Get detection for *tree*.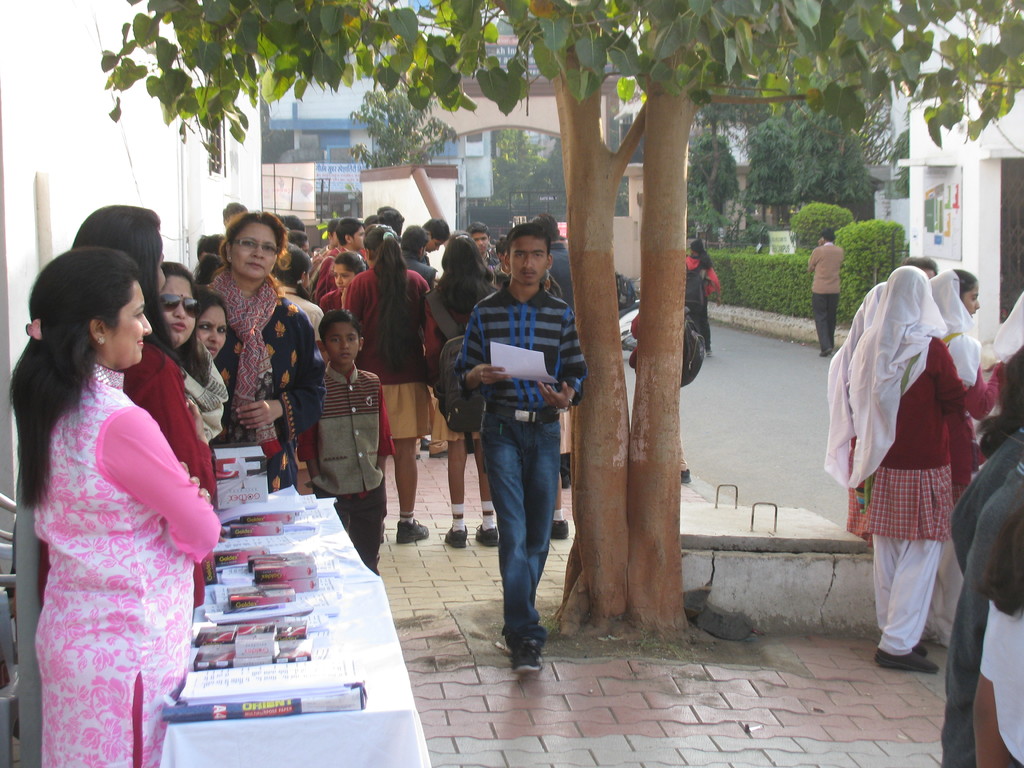
Detection: box=[751, 103, 881, 226].
